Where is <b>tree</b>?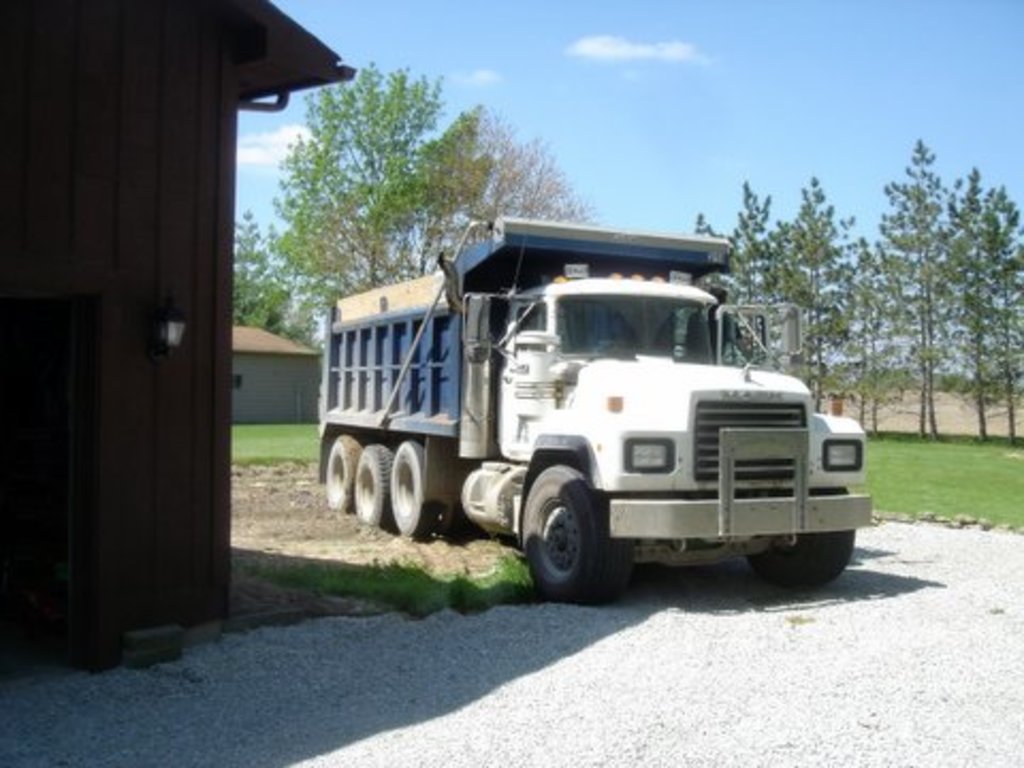
rect(297, 111, 599, 309).
